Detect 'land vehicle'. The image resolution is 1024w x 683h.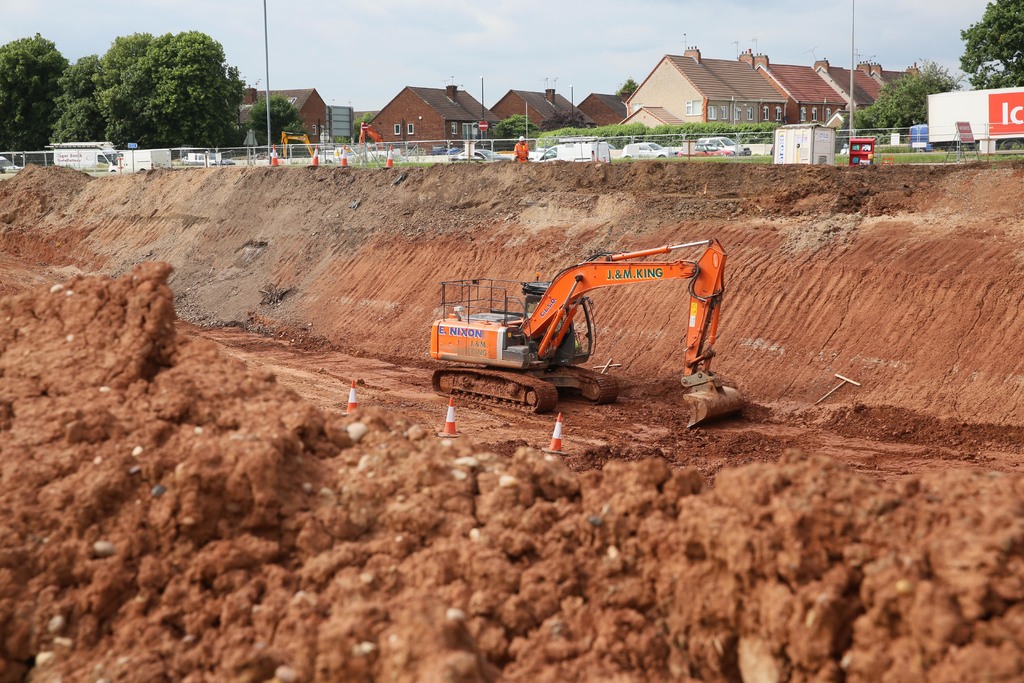
left=447, top=147, right=513, bottom=162.
